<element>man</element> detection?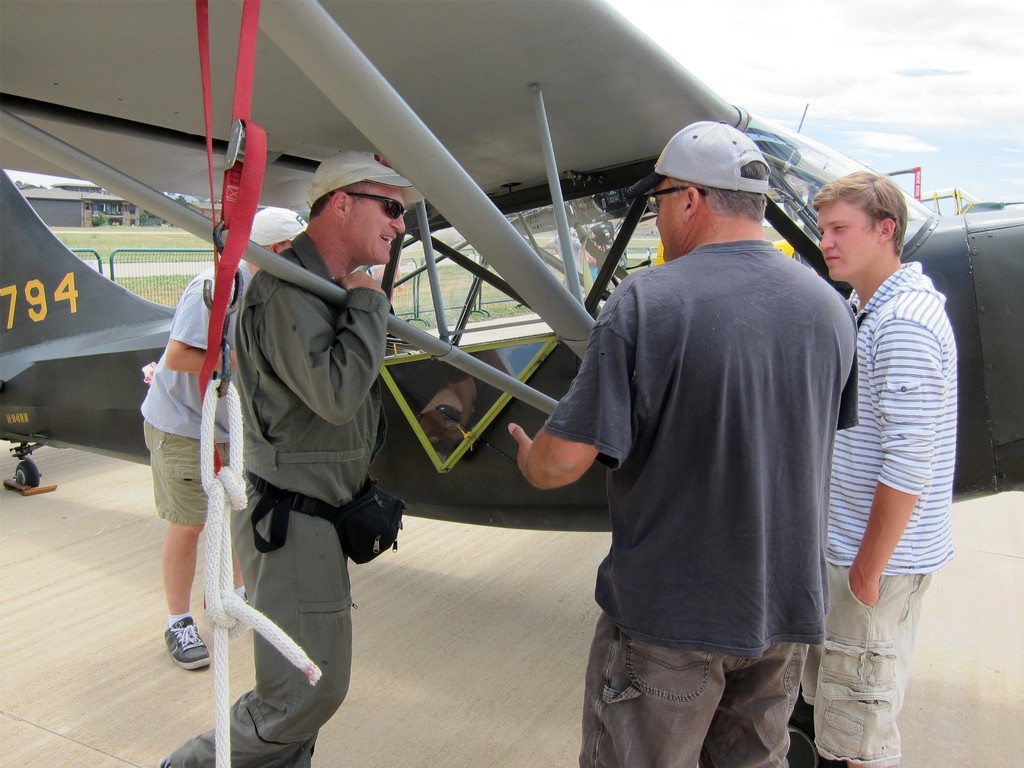
[x1=163, y1=145, x2=415, y2=767]
